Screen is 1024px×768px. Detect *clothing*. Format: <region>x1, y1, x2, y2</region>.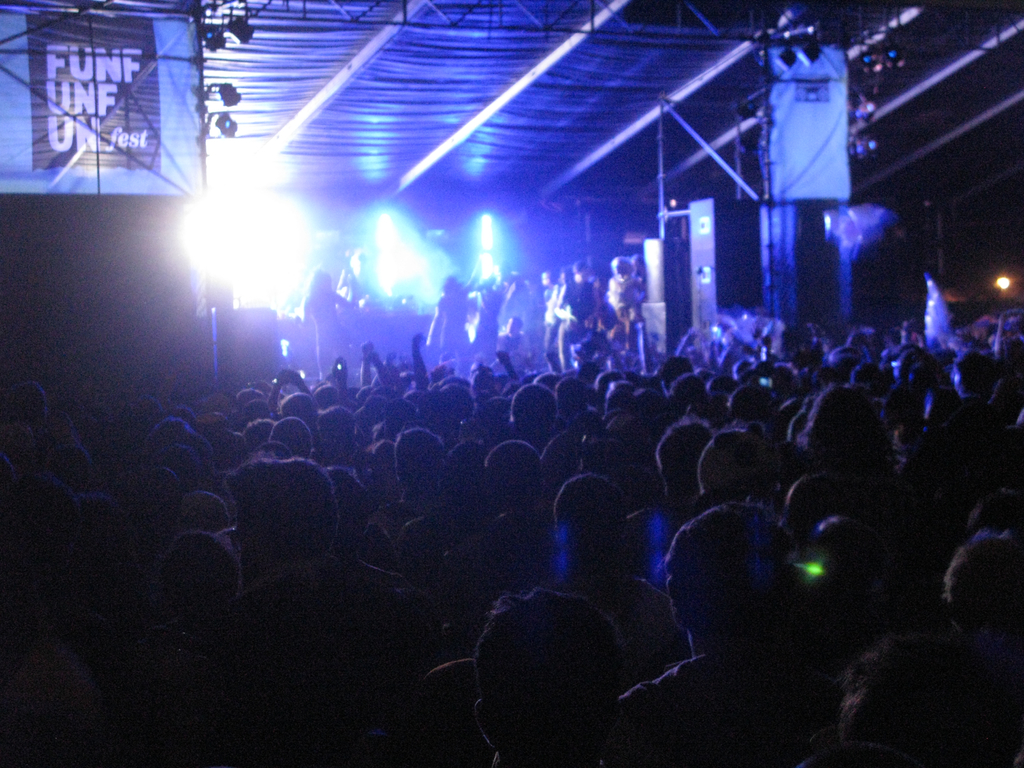
<region>560, 570, 686, 687</region>.
